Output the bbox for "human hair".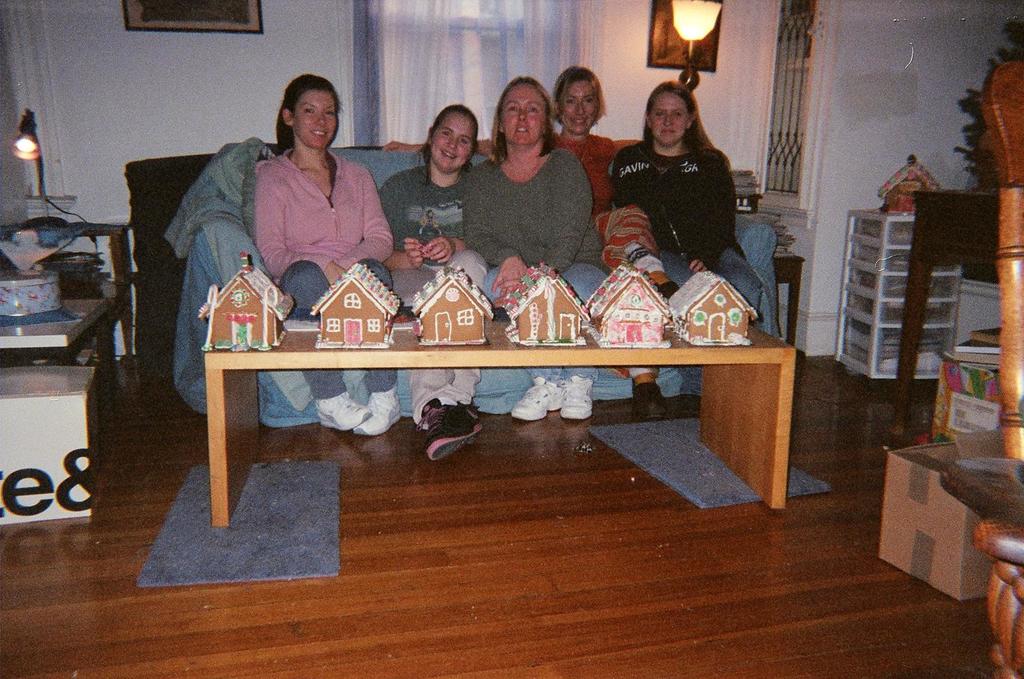
locate(492, 72, 560, 162).
